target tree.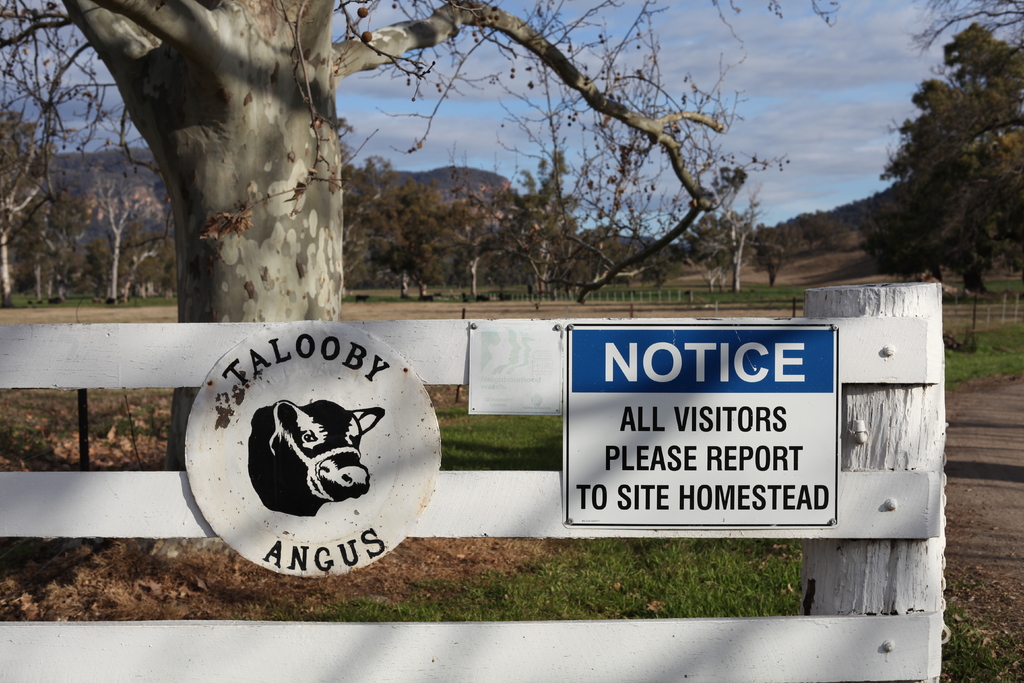
Target region: bbox=[839, 27, 1018, 303].
